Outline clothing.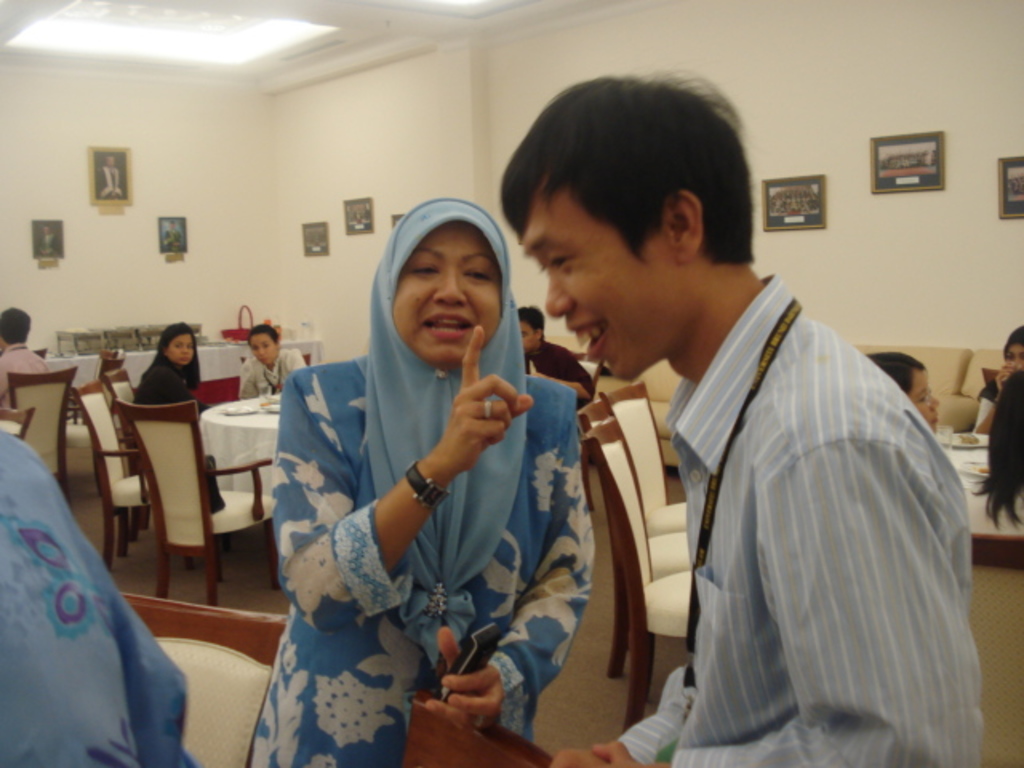
Outline: (left=517, top=339, right=600, bottom=413).
